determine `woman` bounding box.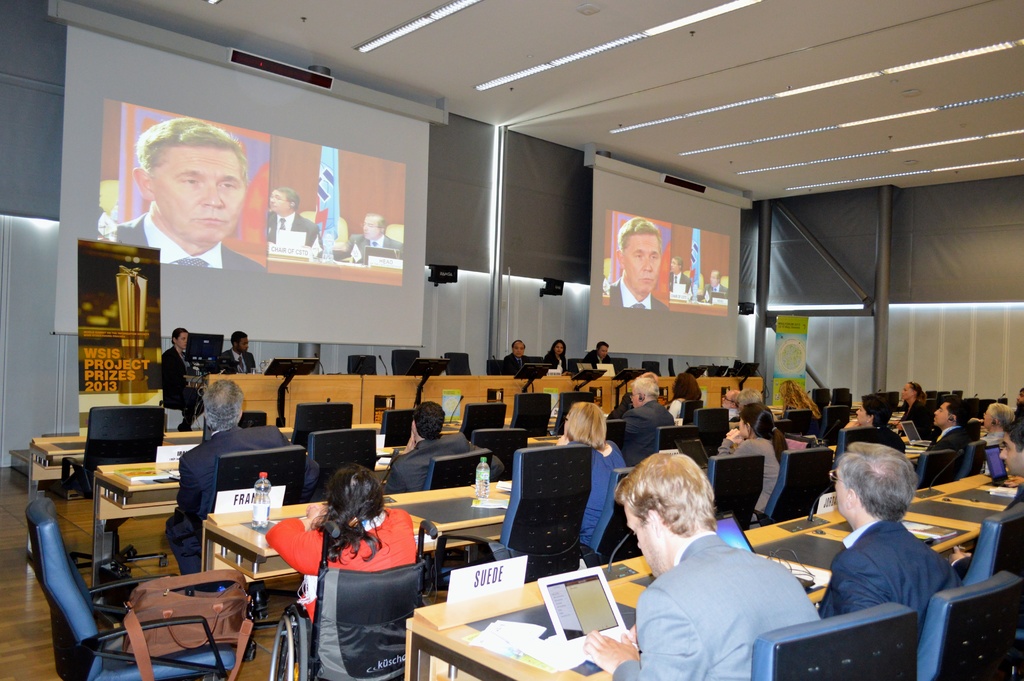
Determined: pyautogui.locateOnScreen(551, 400, 626, 549).
